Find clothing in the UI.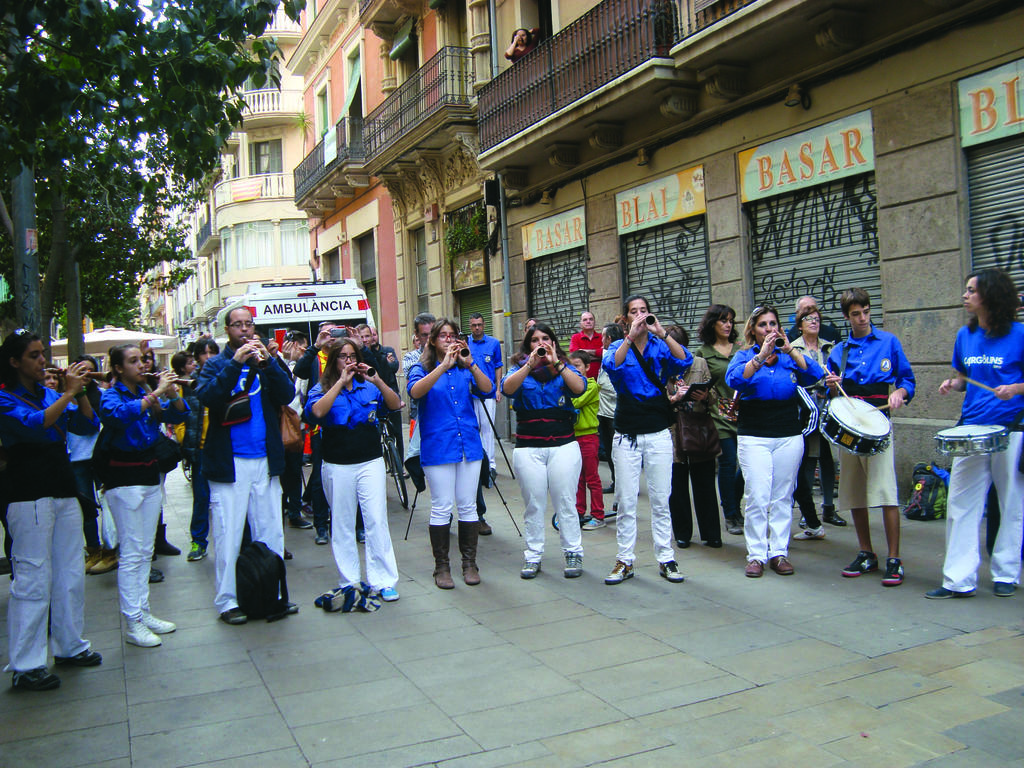
UI element at pyautogui.locateOnScreen(940, 314, 1023, 595).
